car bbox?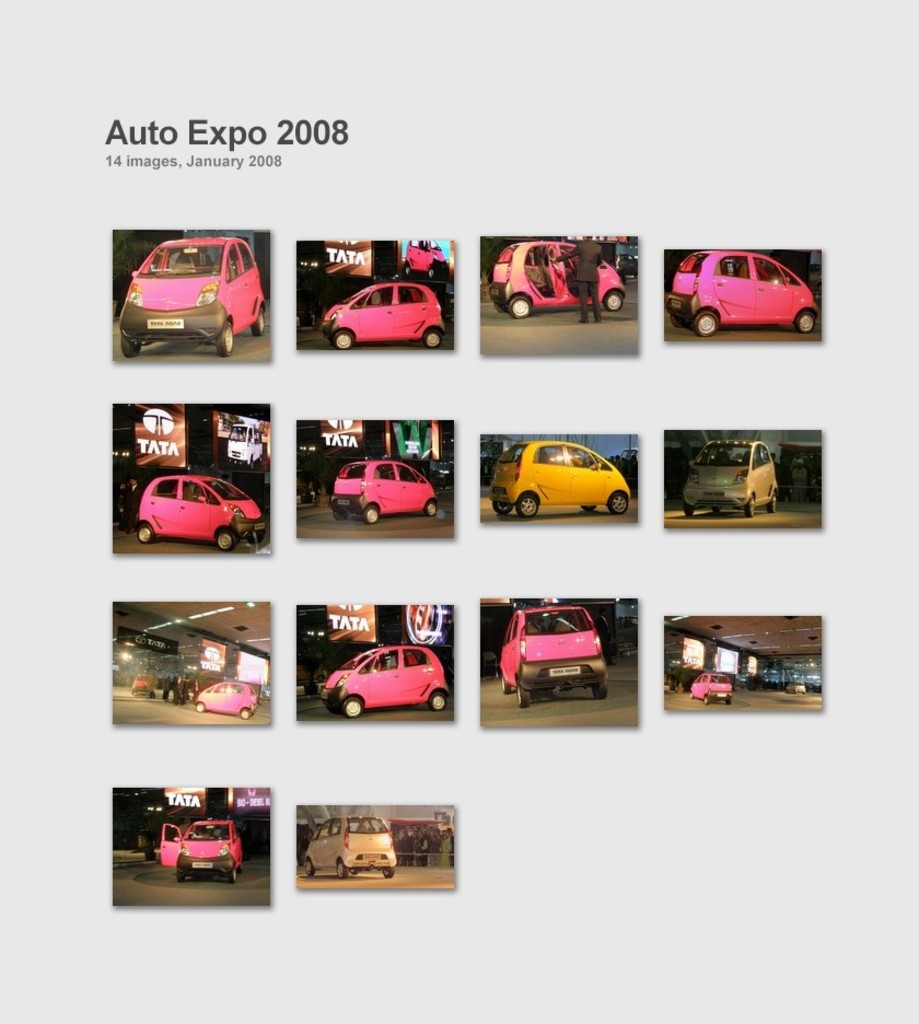
bbox=(301, 814, 399, 883)
